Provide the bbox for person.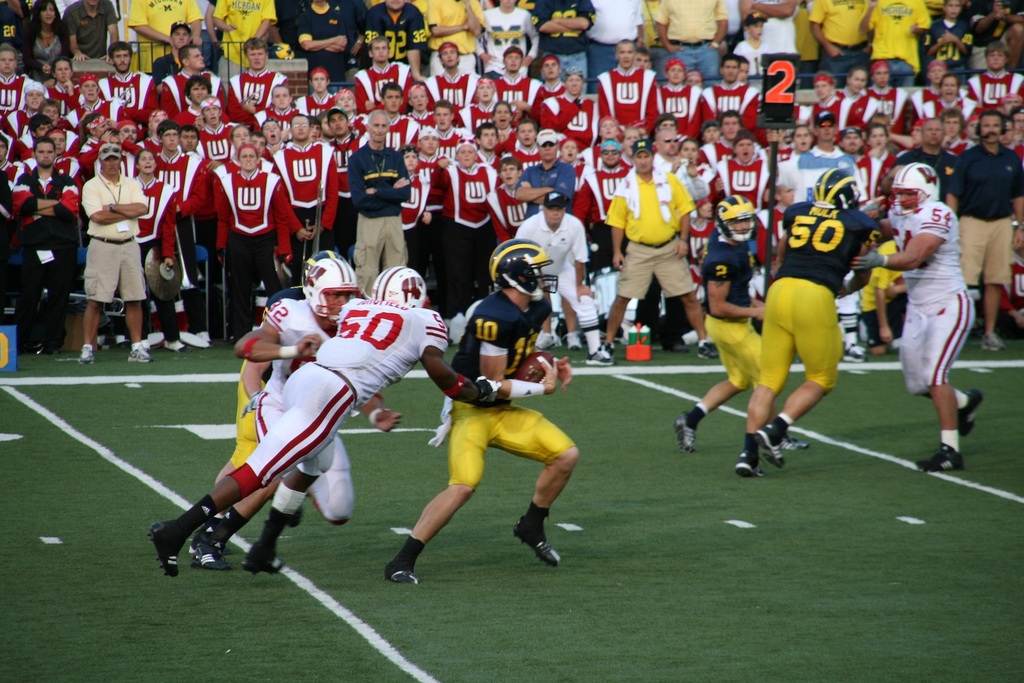
<box>381,239,579,574</box>.
